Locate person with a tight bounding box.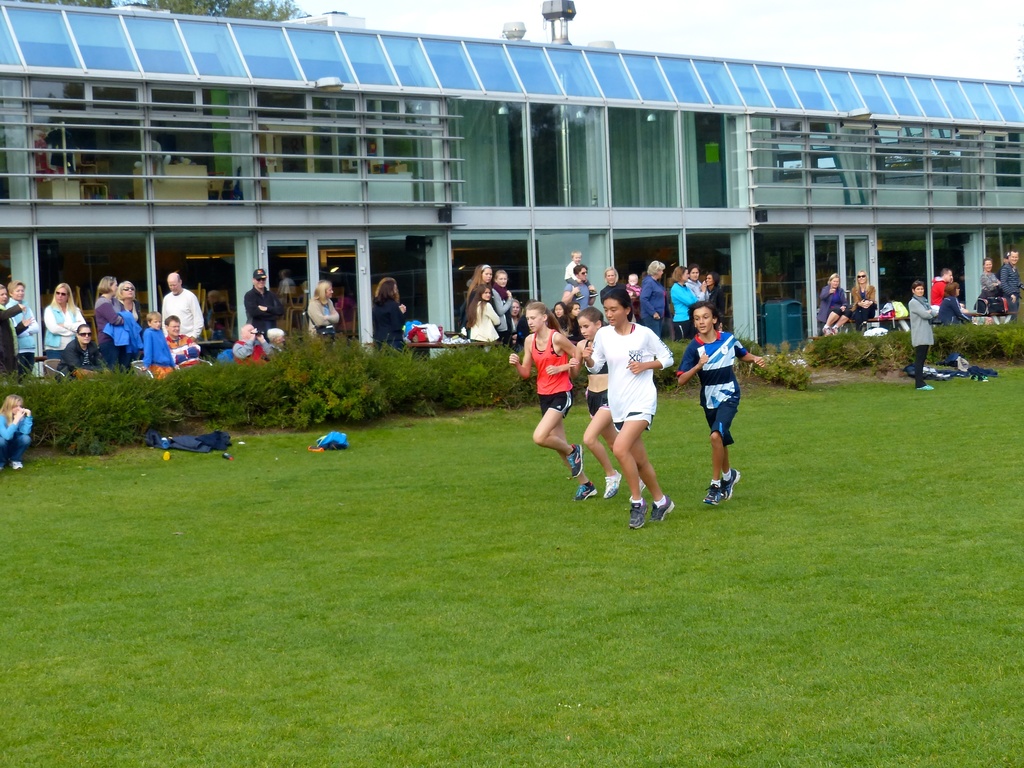
bbox=(510, 306, 595, 496).
